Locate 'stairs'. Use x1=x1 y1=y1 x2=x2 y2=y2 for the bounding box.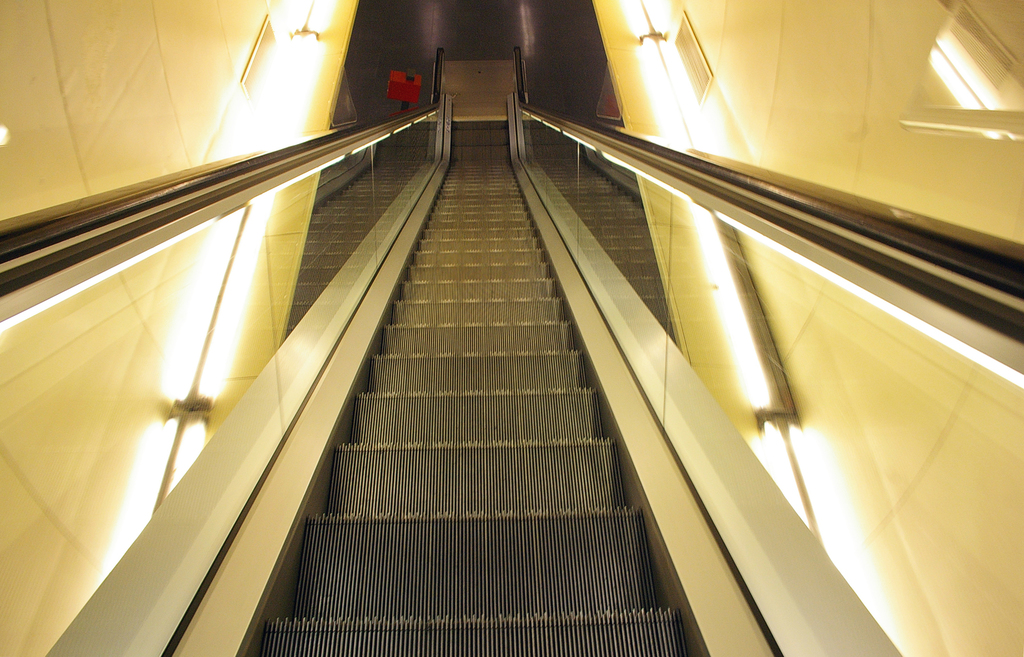
x1=237 y1=119 x2=698 y2=656.
